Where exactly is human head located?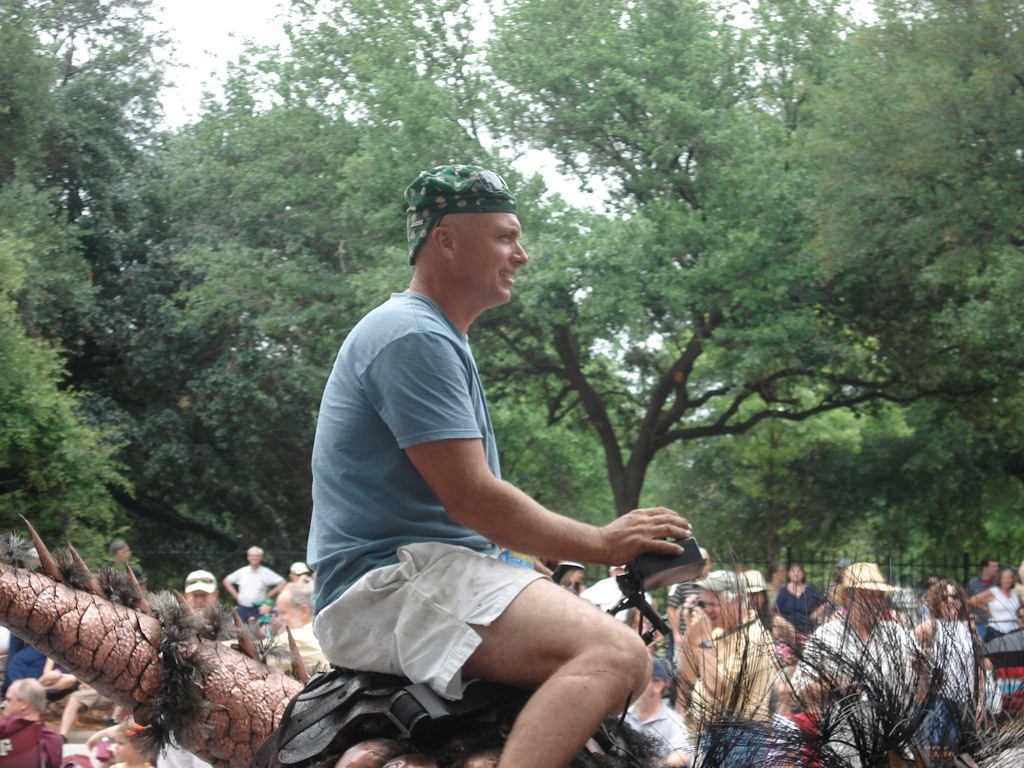
Its bounding box is bbox(0, 676, 45, 723).
